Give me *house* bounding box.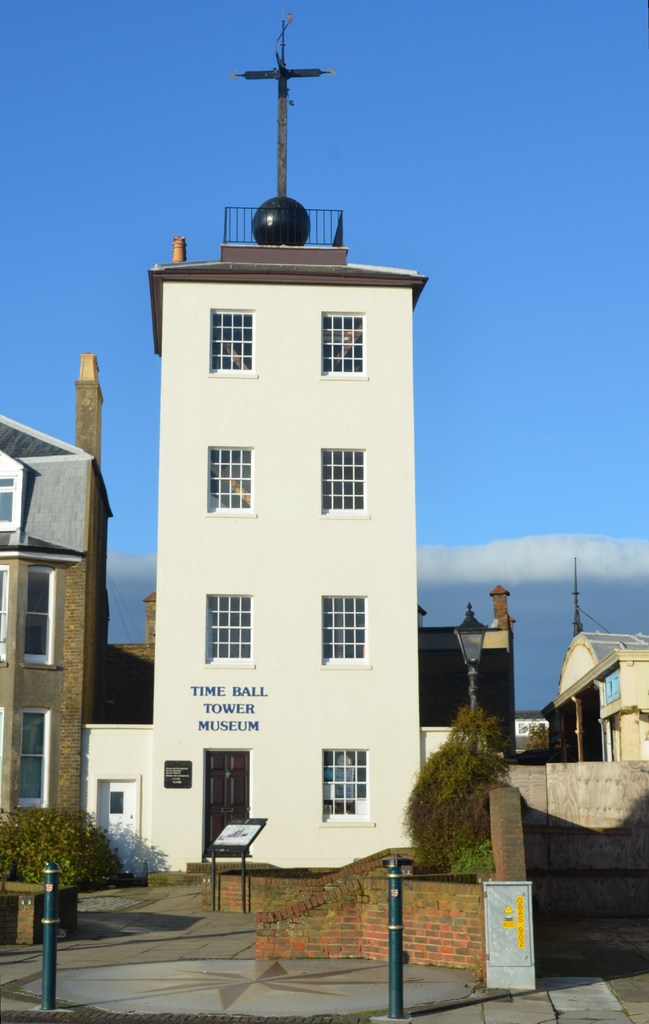
bbox=(138, 206, 448, 876).
